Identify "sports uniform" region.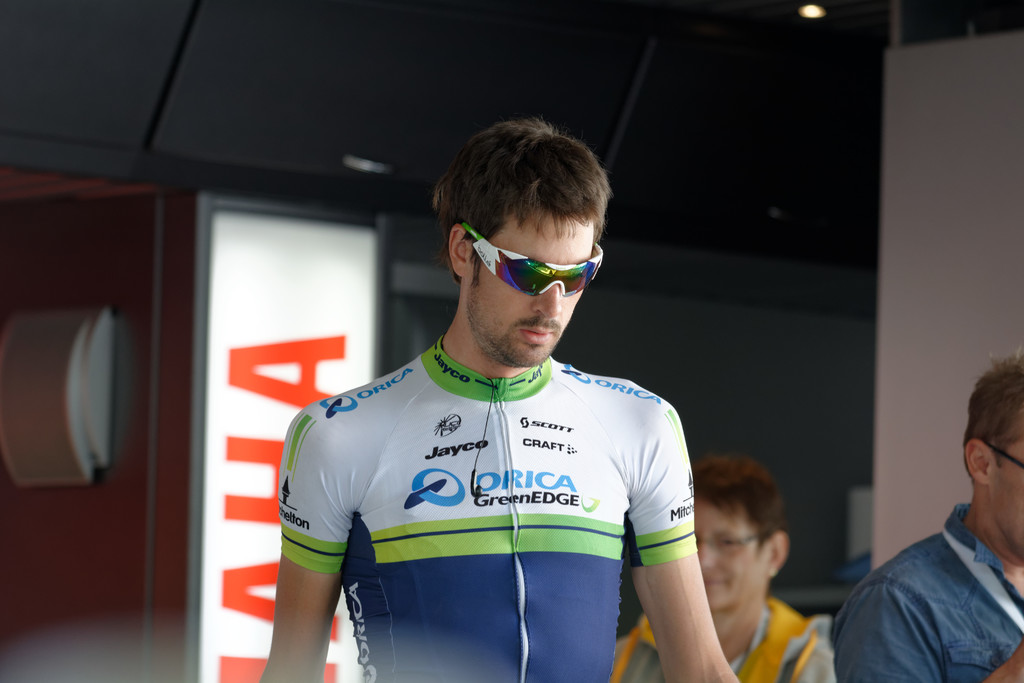
Region: [283,329,696,679].
